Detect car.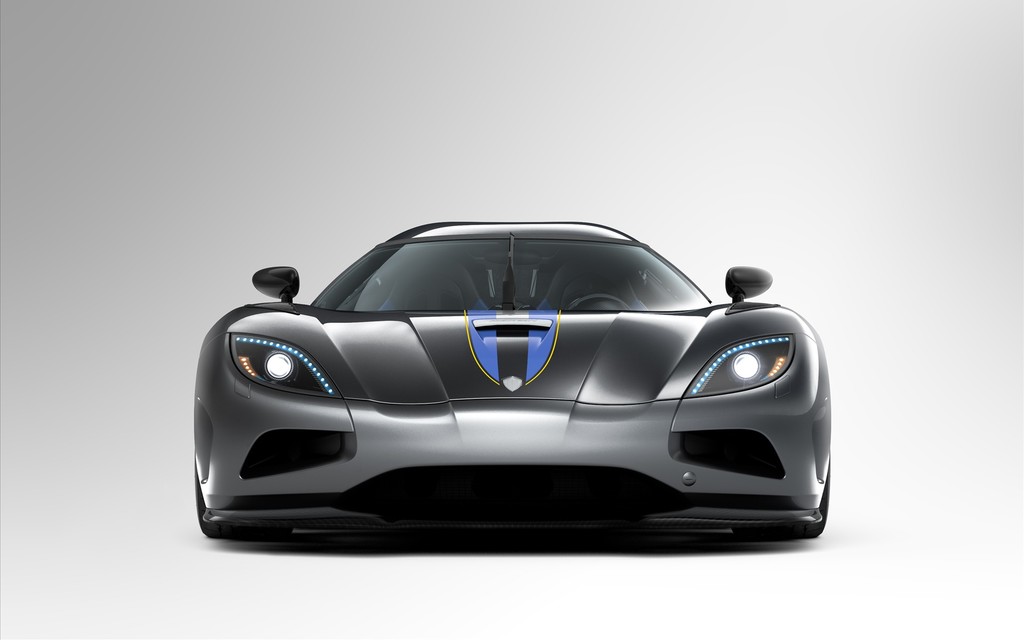
Detected at (195,248,802,549).
